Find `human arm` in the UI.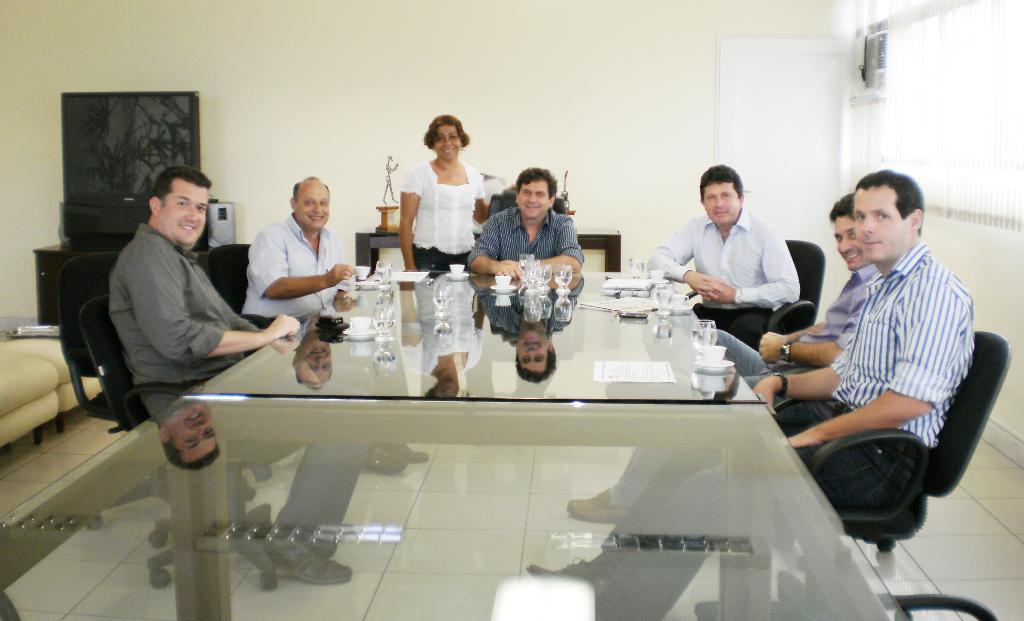
UI element at box(750, 348, 842, 407).
